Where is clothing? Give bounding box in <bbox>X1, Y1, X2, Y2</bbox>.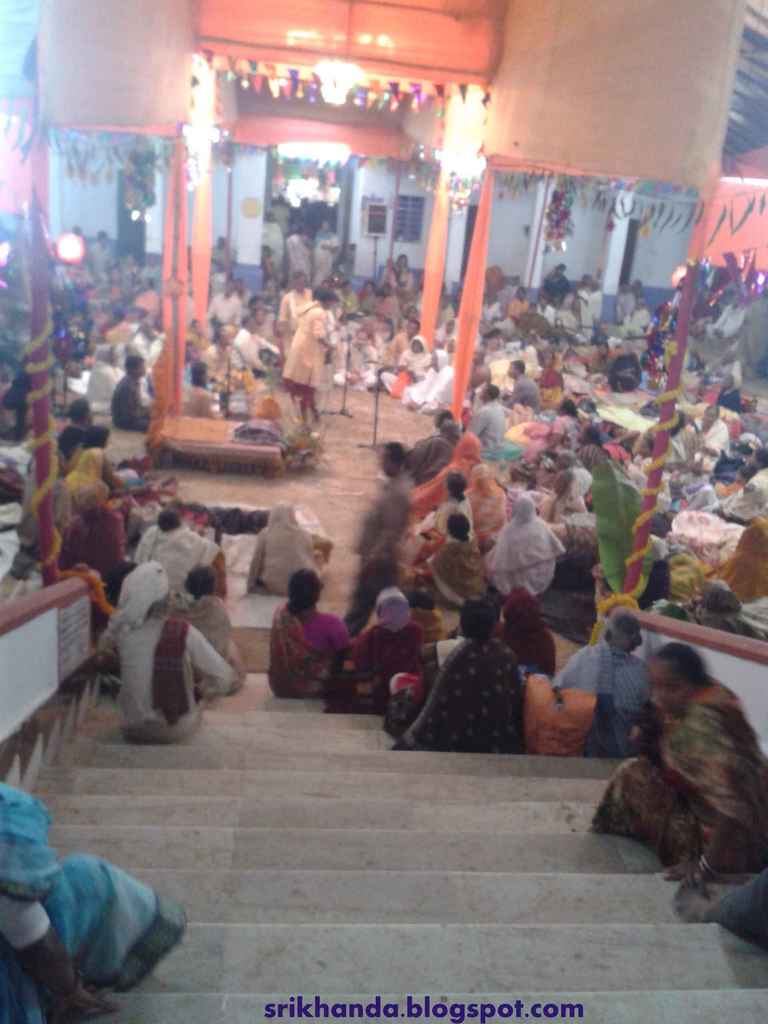
<bbox>406, 407, 465, 472</bbox>.
